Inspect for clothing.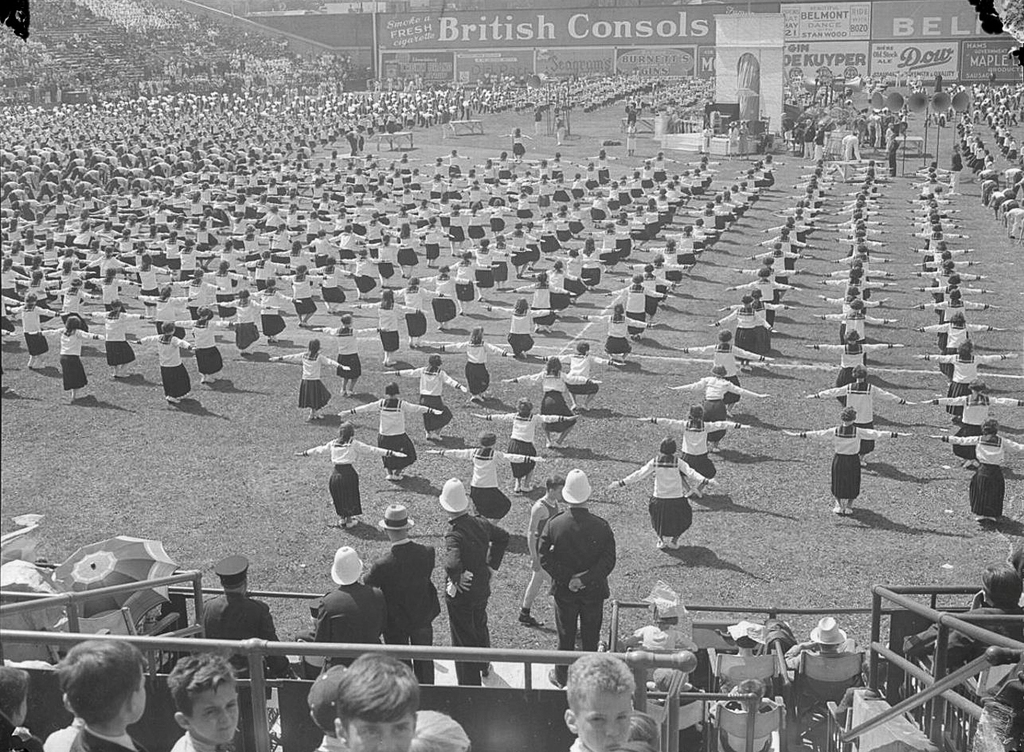
Inspection: BBox(516, 366, 570, 438).
